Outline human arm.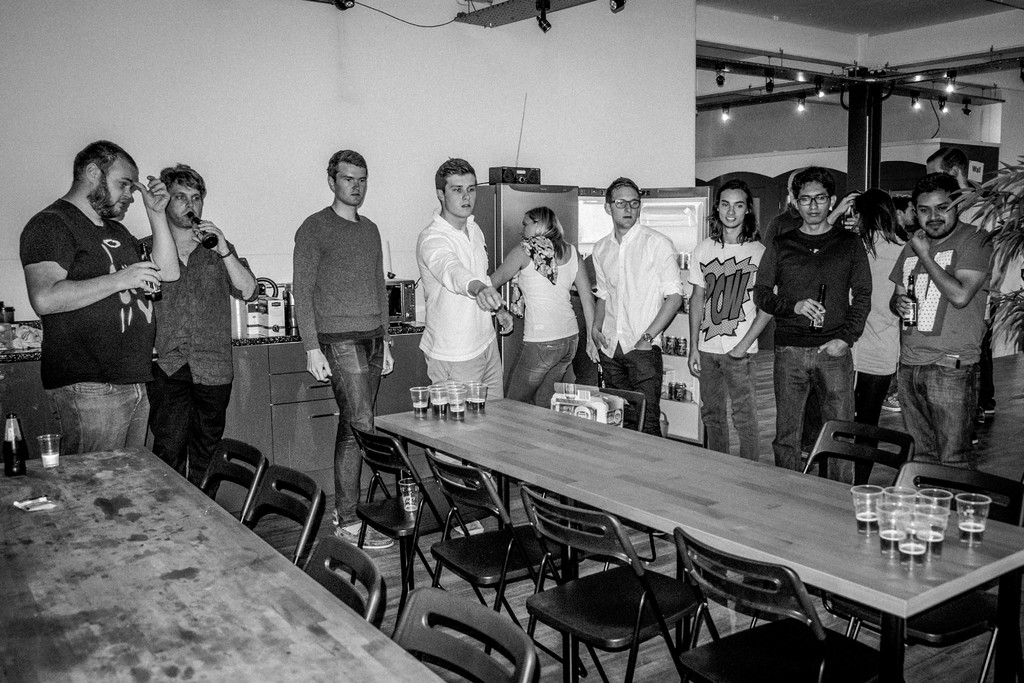
Outline: x1=680 y1=235 x2=719 y2=378.
